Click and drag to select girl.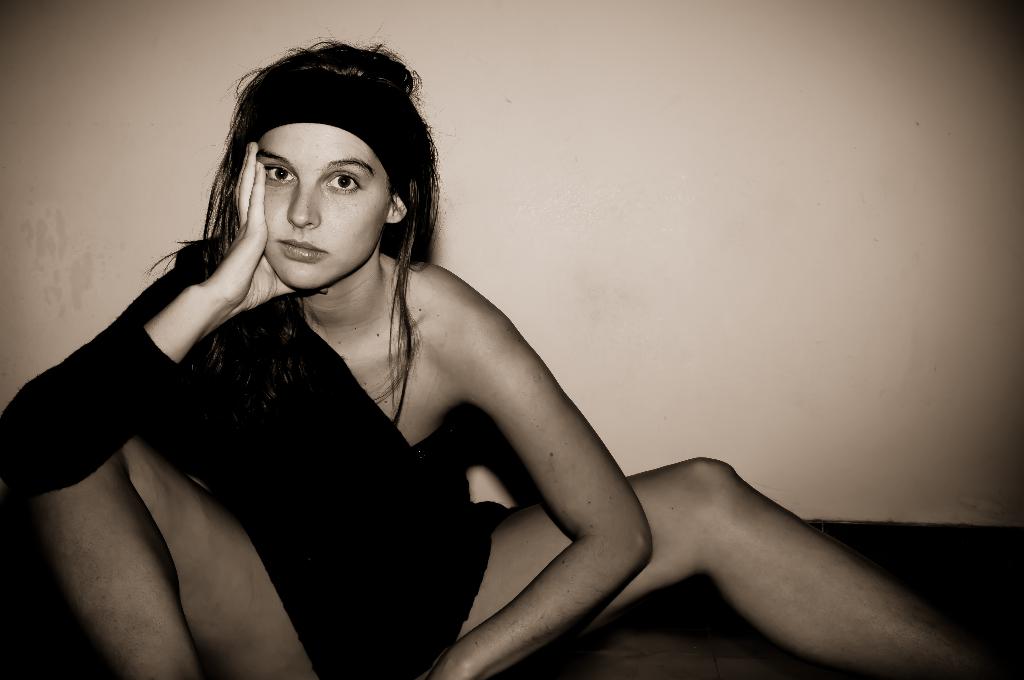
Selection: 0/35/1023/679.
